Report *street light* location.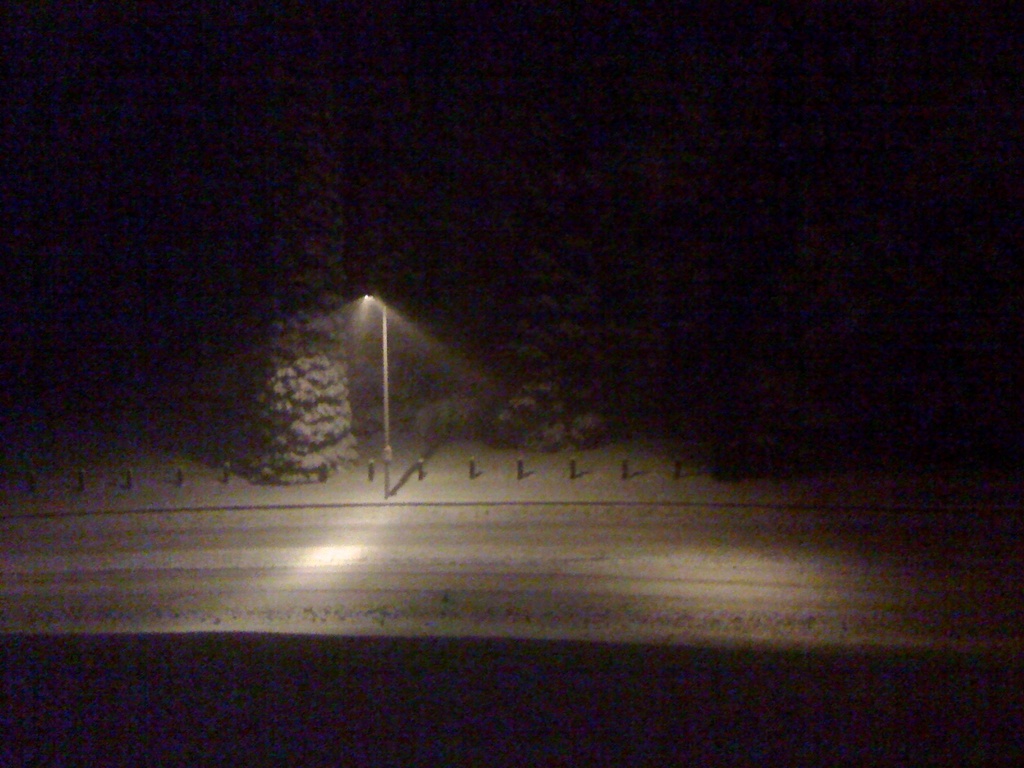
Report: x1=362, y1=289, x2=390, y2=497.
